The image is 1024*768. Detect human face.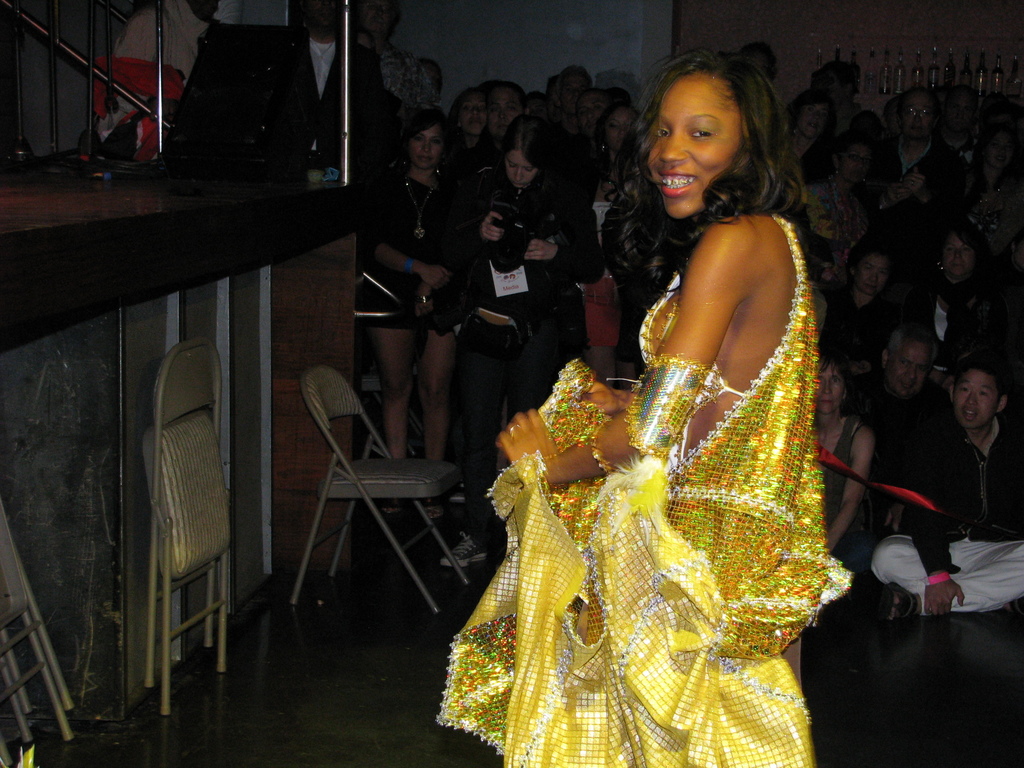
Detection: {"x1": 957, "y1": 372, "x2": 1004, "y2": 431}.
